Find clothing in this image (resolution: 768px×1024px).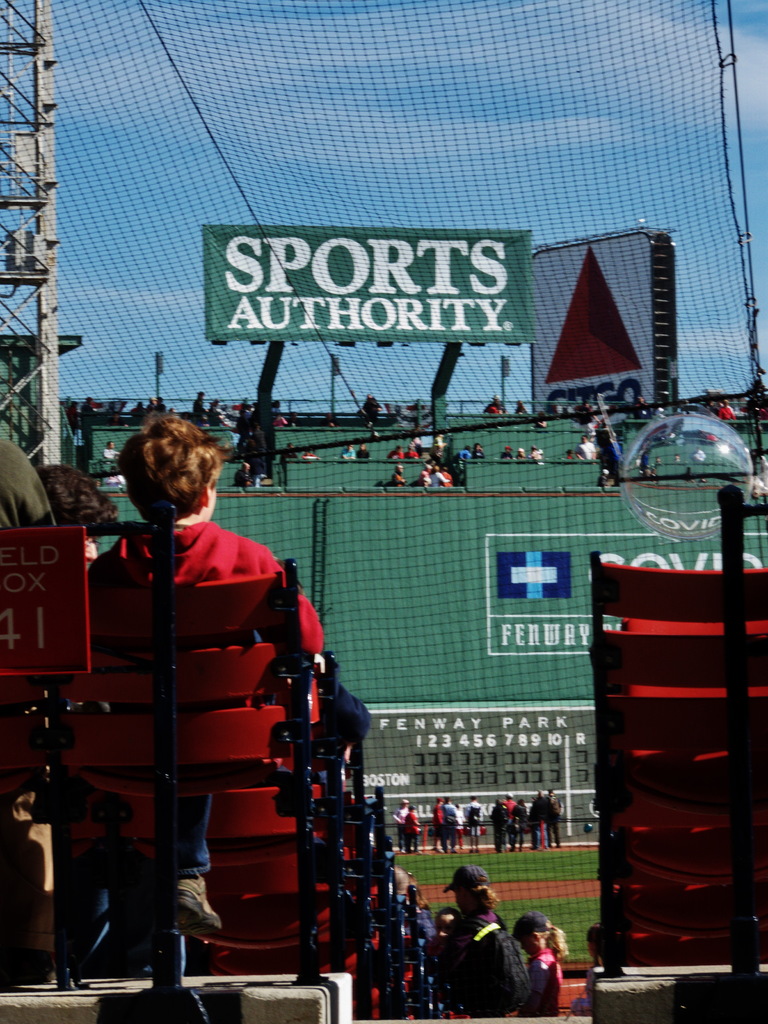
[left=436, top=801, right=450, bottom=851].
